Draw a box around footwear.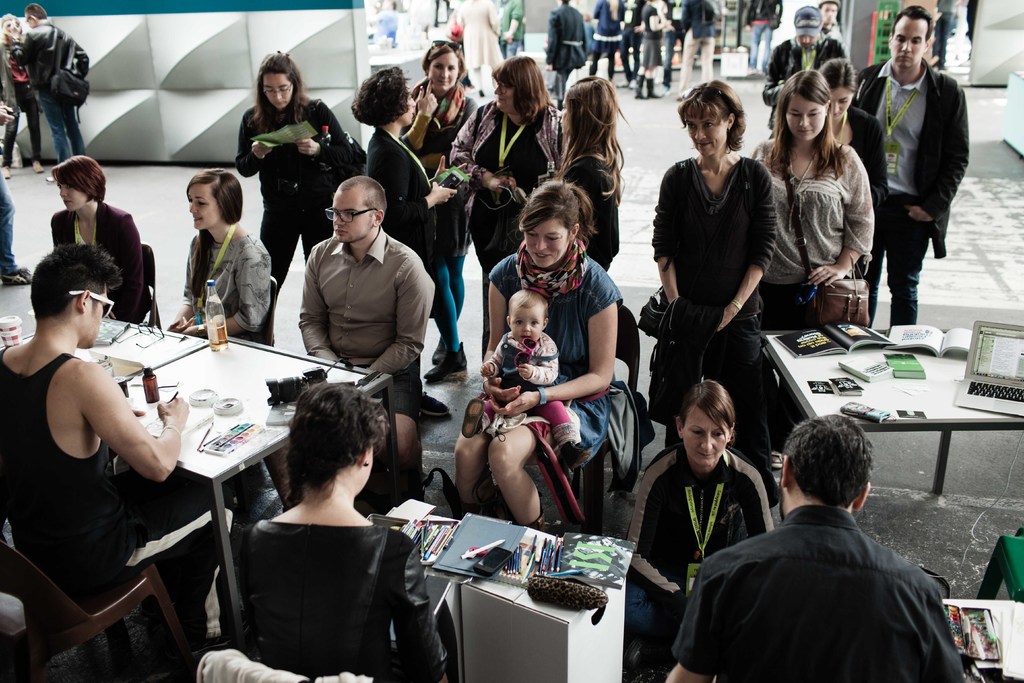
bbox=[33, 156, 45, 176].
